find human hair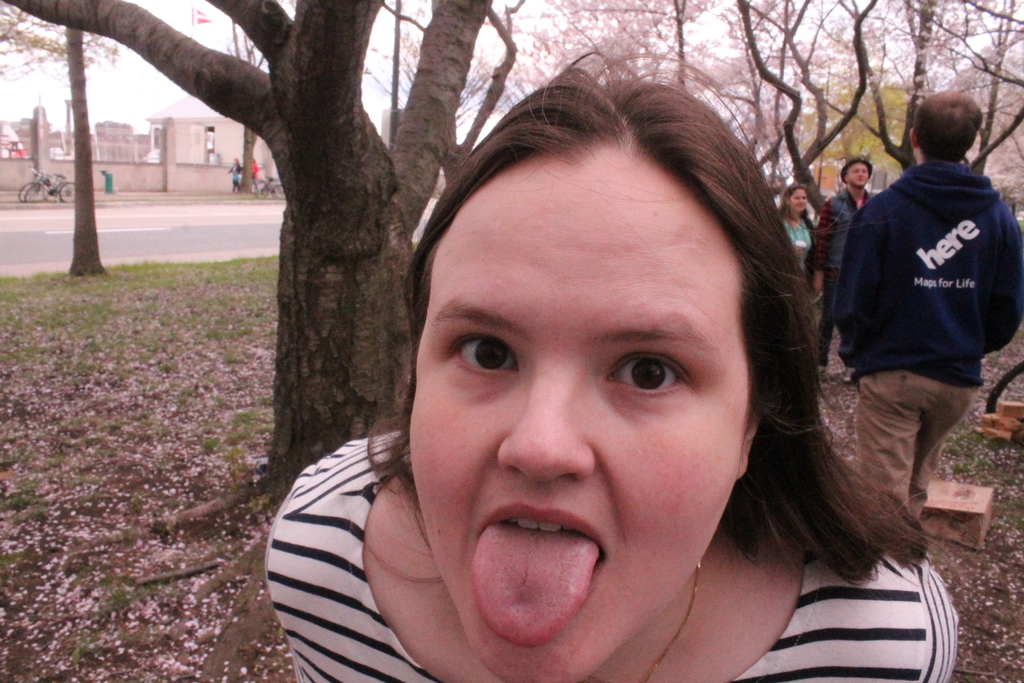
locate(363, 49, 942, 579)
